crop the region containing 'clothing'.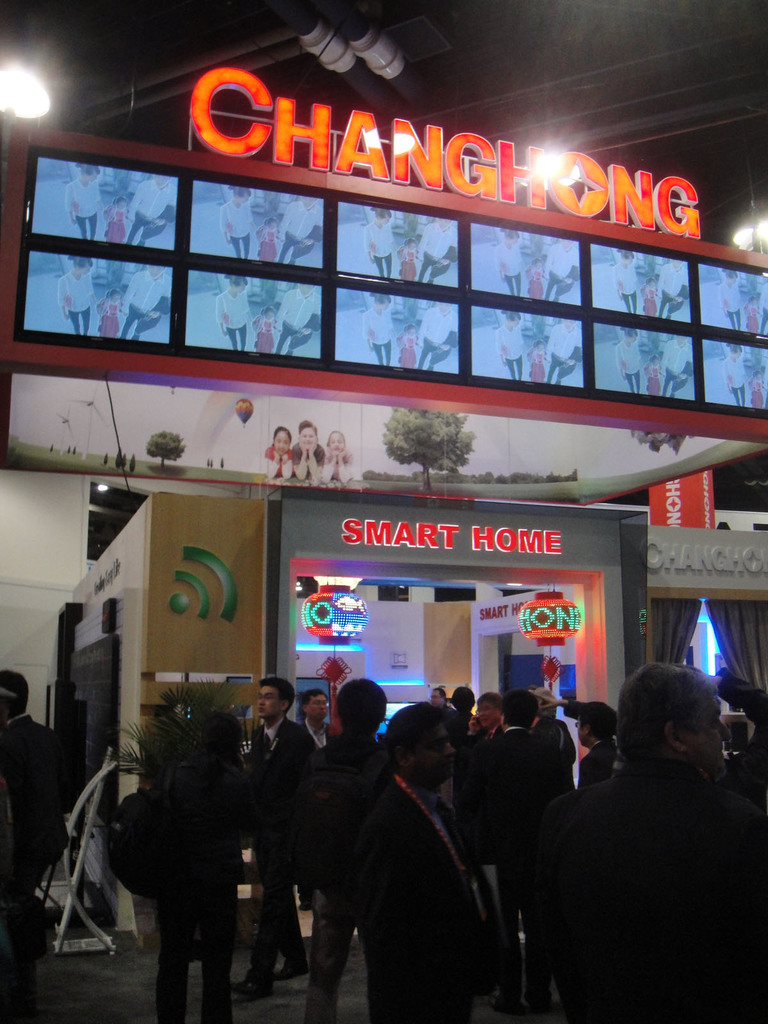
Crop region: region(523, 355, 547, 388).
